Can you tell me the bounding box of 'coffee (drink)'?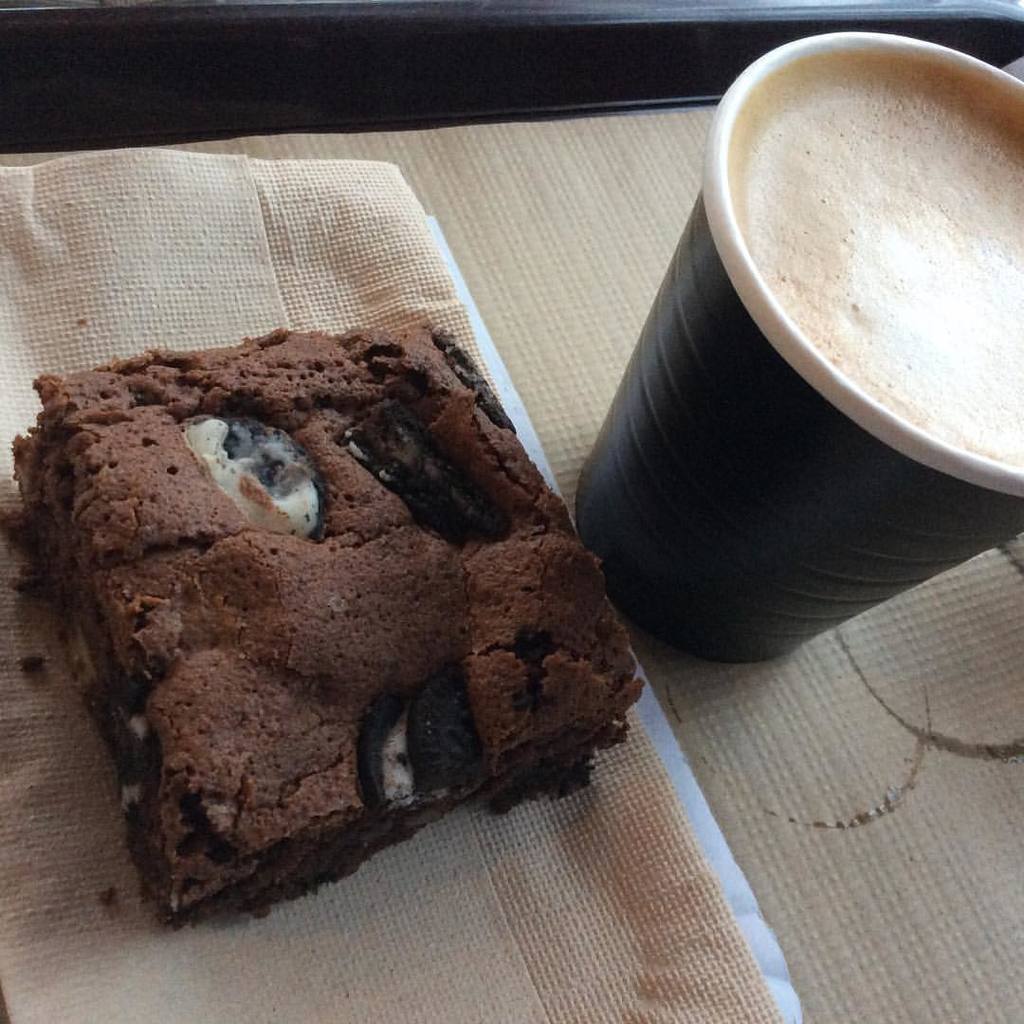
<bbox>723, 45, 1023, 477</bbox>.
